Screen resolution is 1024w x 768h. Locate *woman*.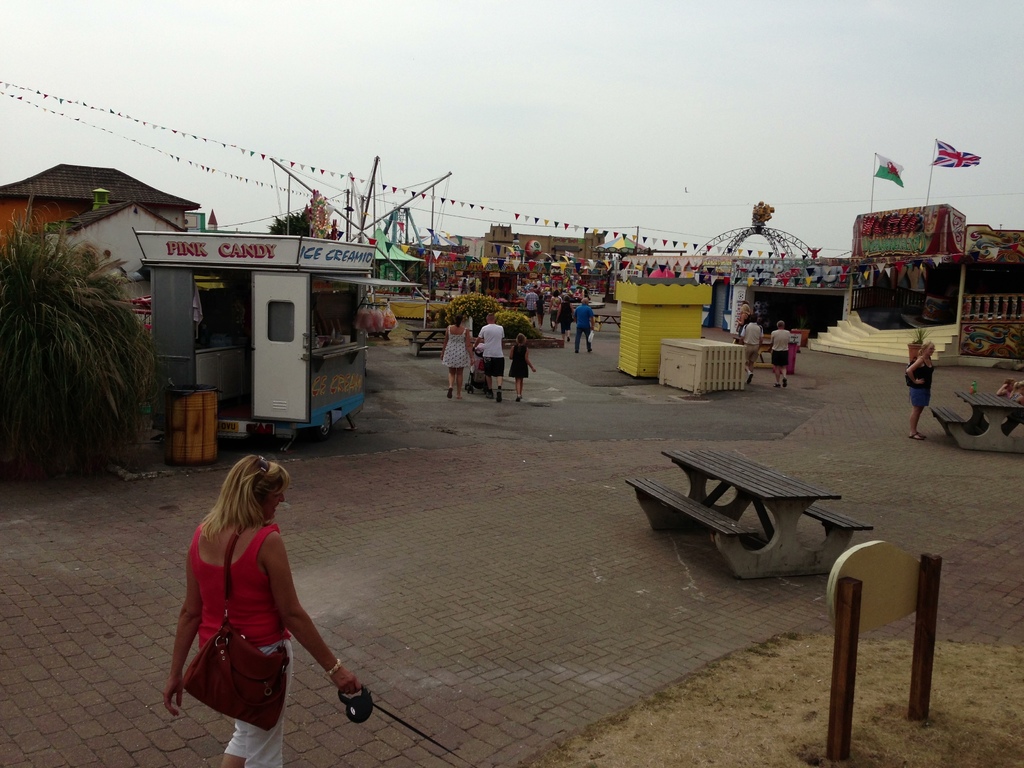
(left=442, top=314, right=475, bottom=399).
